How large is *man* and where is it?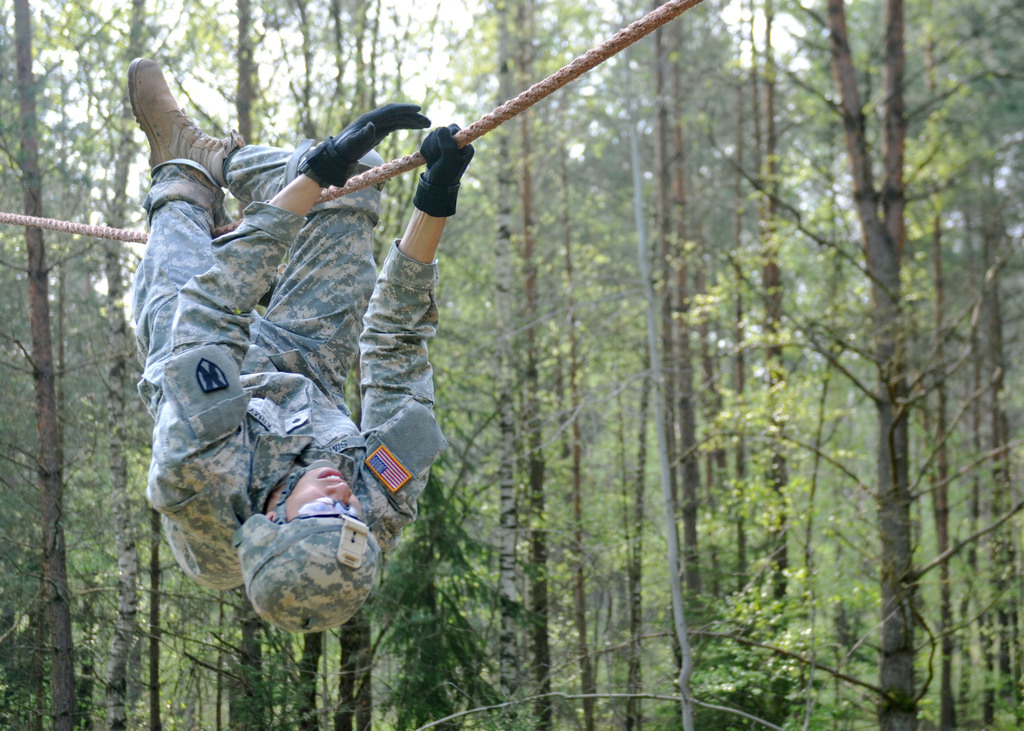
Bounding box: select_region(132, 73, 519, 508).
